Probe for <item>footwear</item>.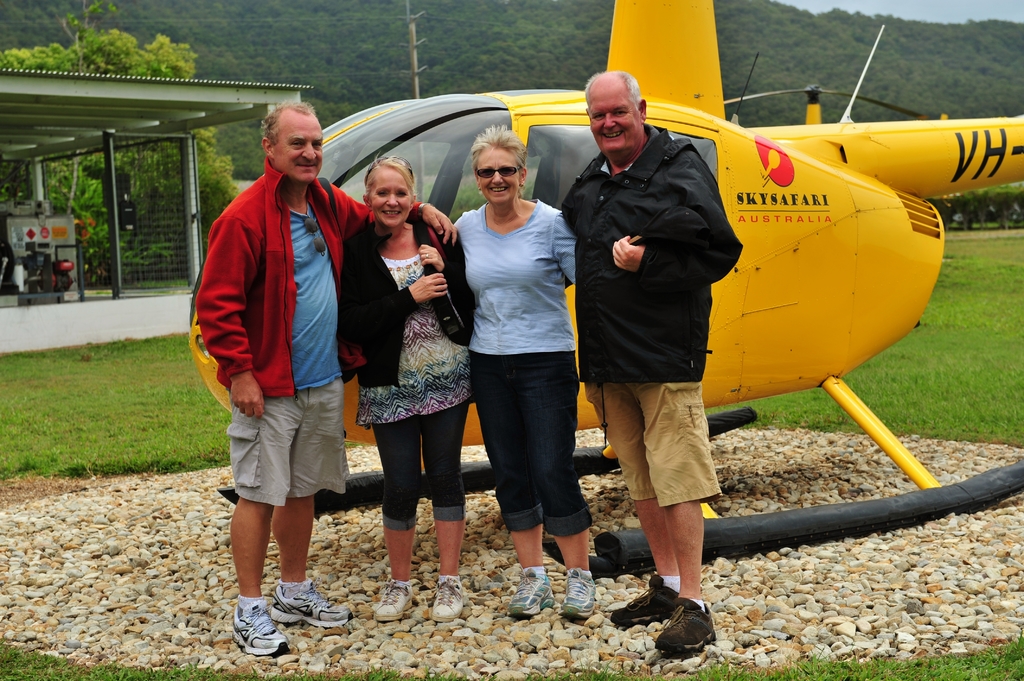
Probe result: <bbox>558, 566, 598, 620</bbox>.
